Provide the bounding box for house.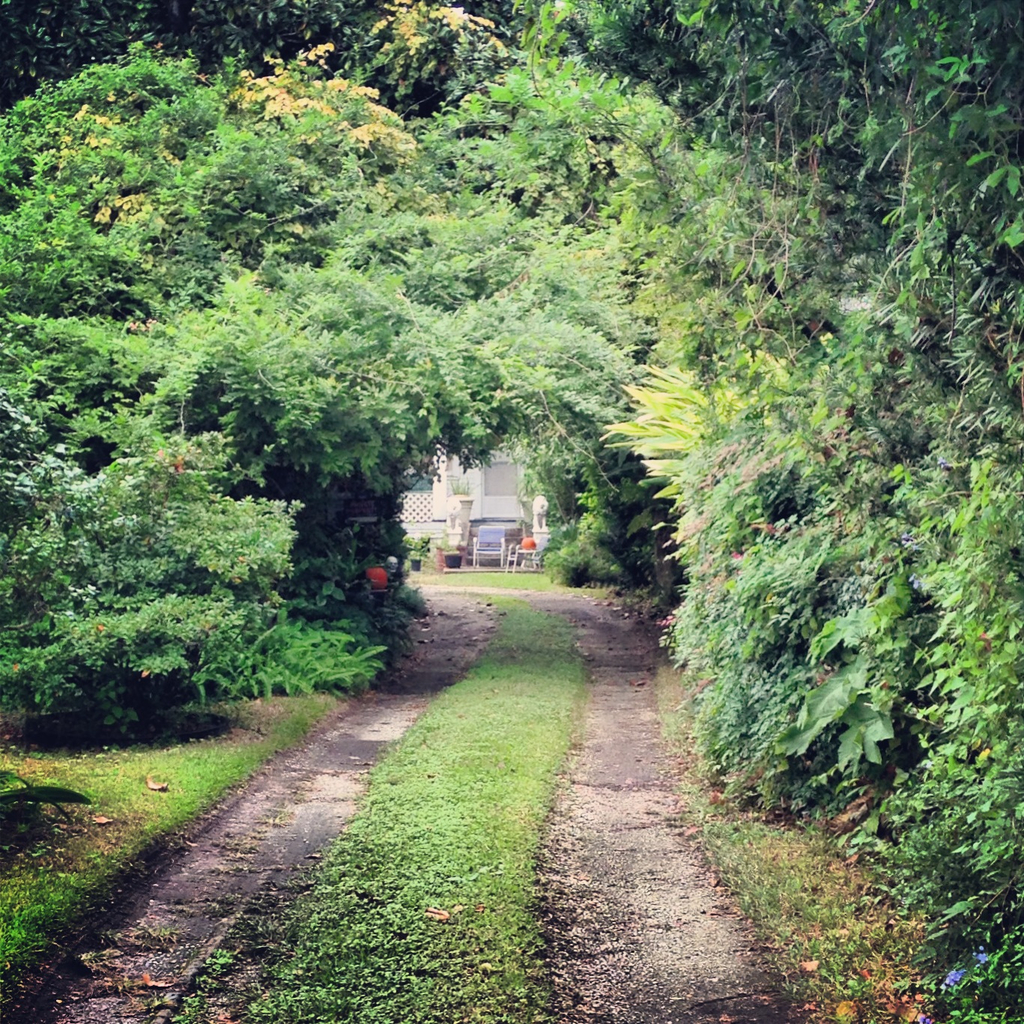
404/443/543/562.
